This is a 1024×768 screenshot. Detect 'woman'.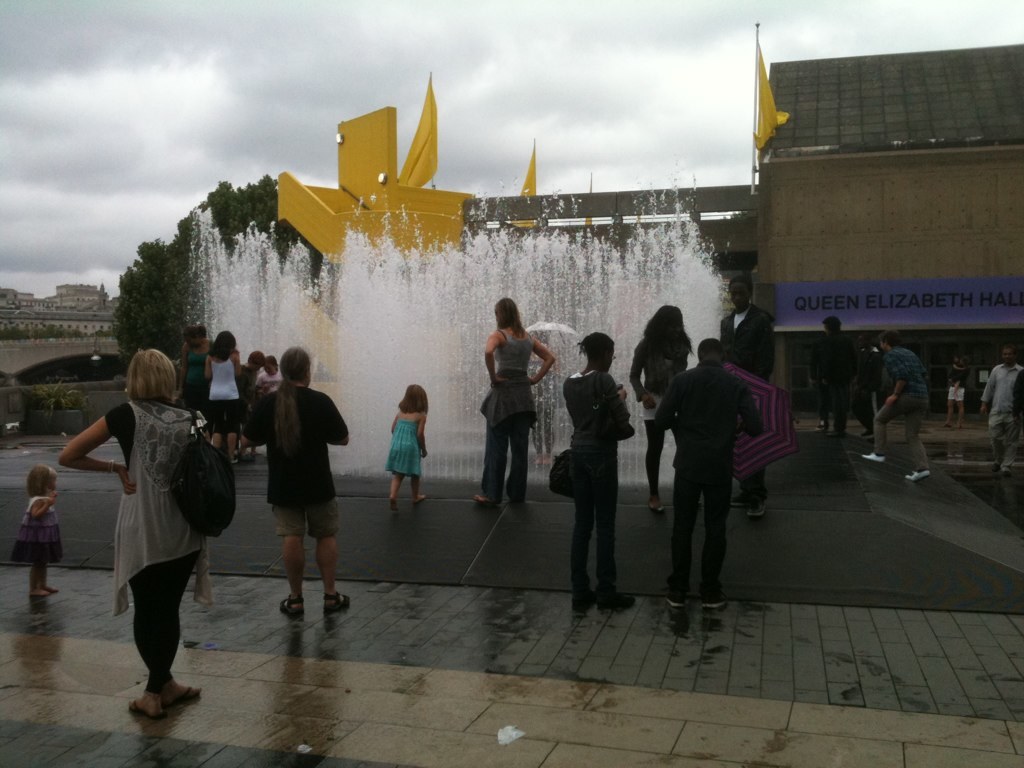
x1=181, y1=322, x2=216, y2=405.
